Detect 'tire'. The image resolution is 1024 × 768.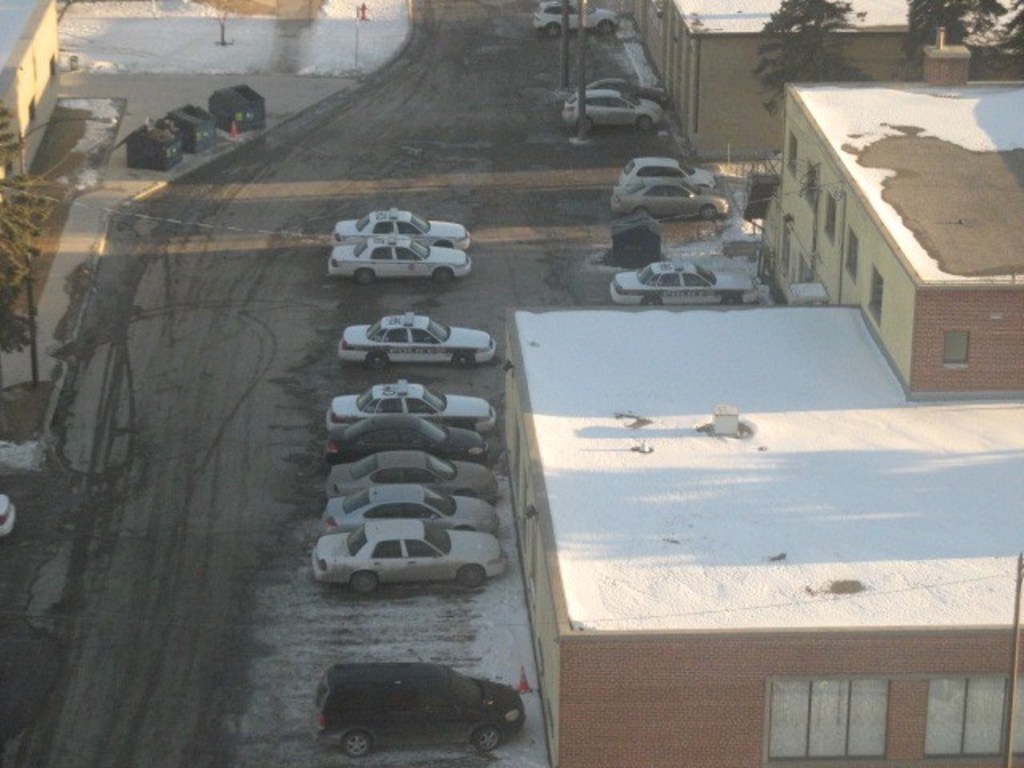
600/21/613/35.
